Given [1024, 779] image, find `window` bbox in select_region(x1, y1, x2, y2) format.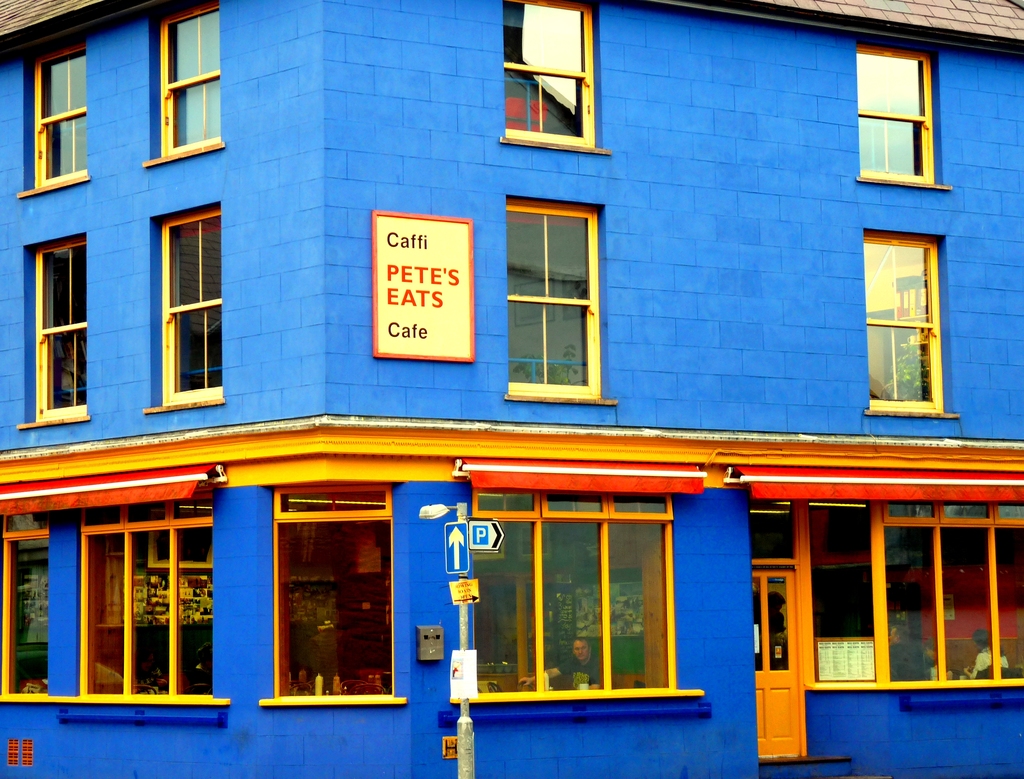
select_region(4, 508, 51, 701).
